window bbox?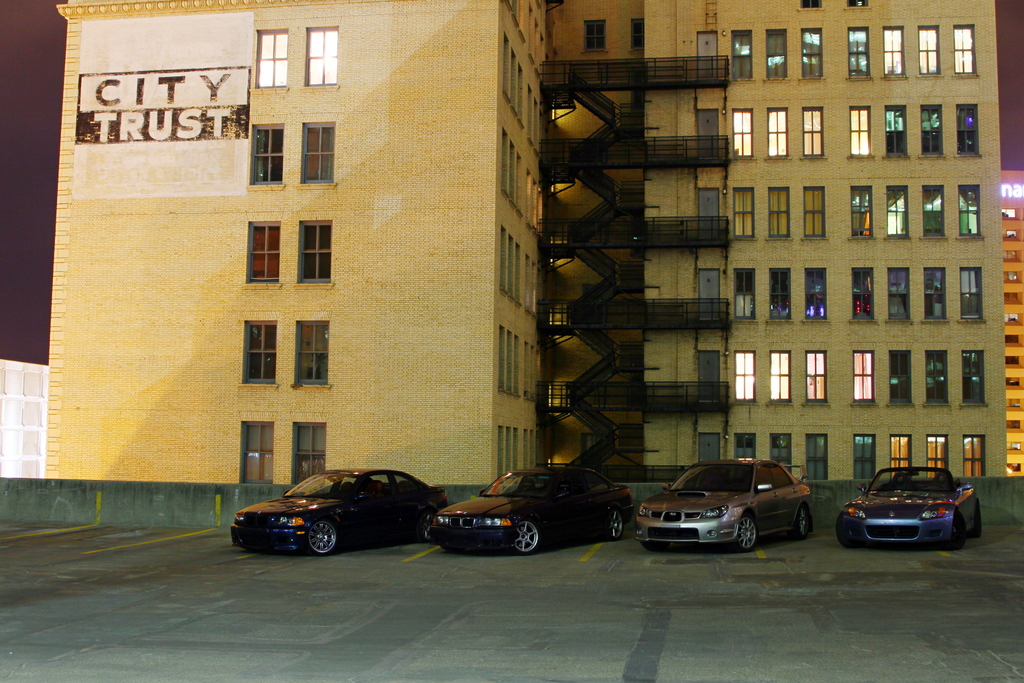
(584, 23, 608, 57)
